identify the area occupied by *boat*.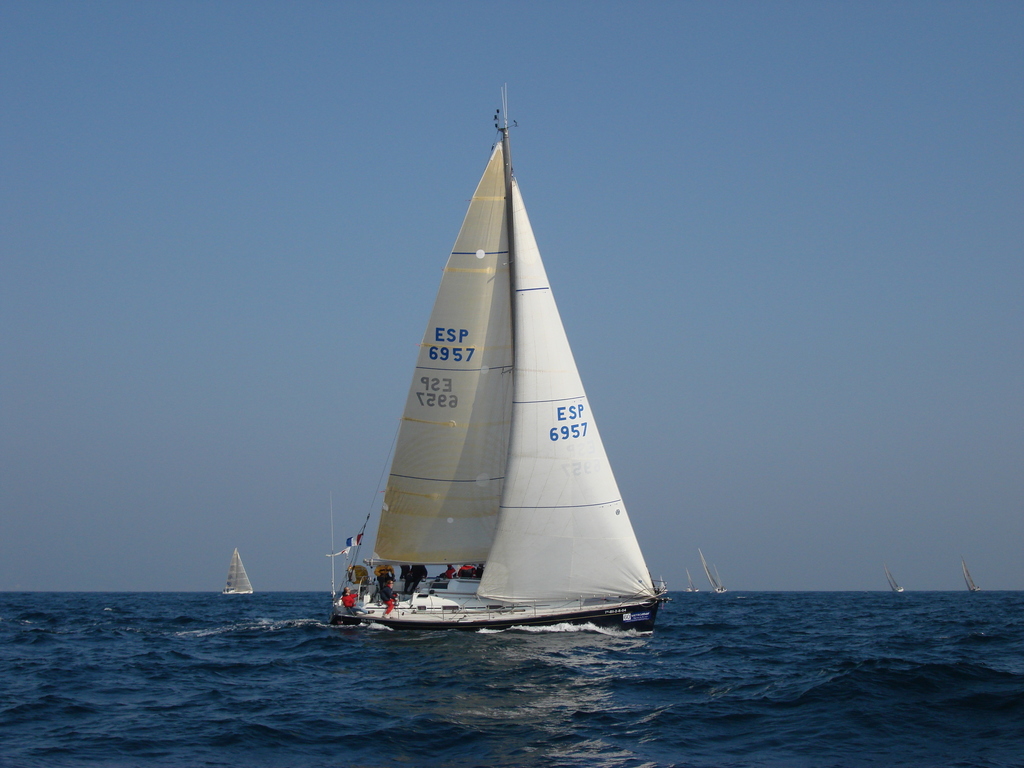
Area: Rect(698, 549, 728, 593).
